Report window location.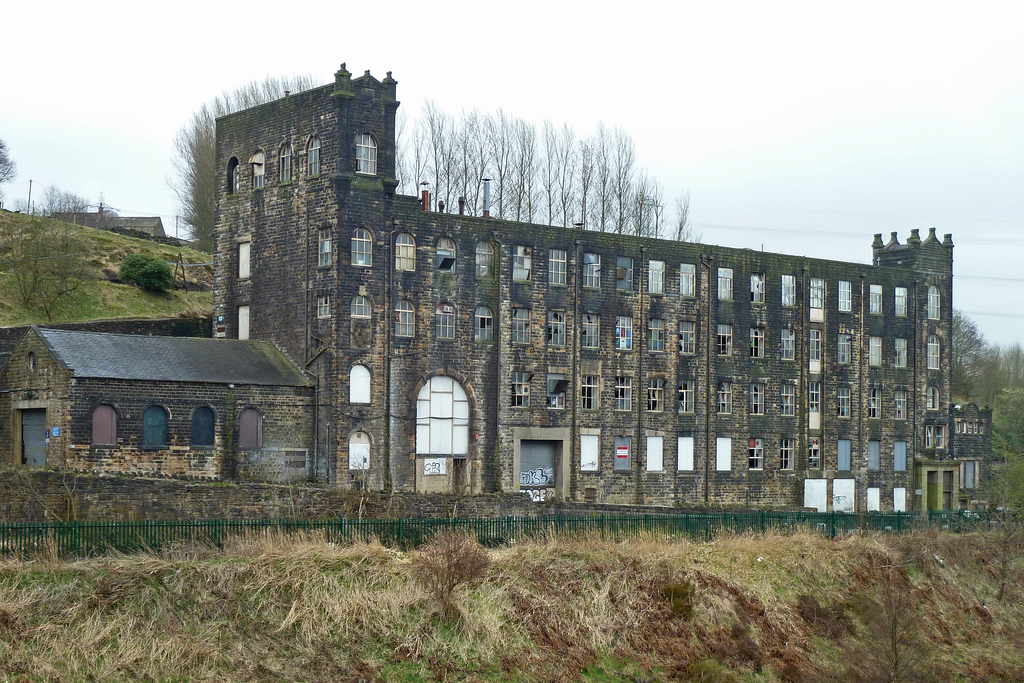
Report: 245, 151, 268, 193.
